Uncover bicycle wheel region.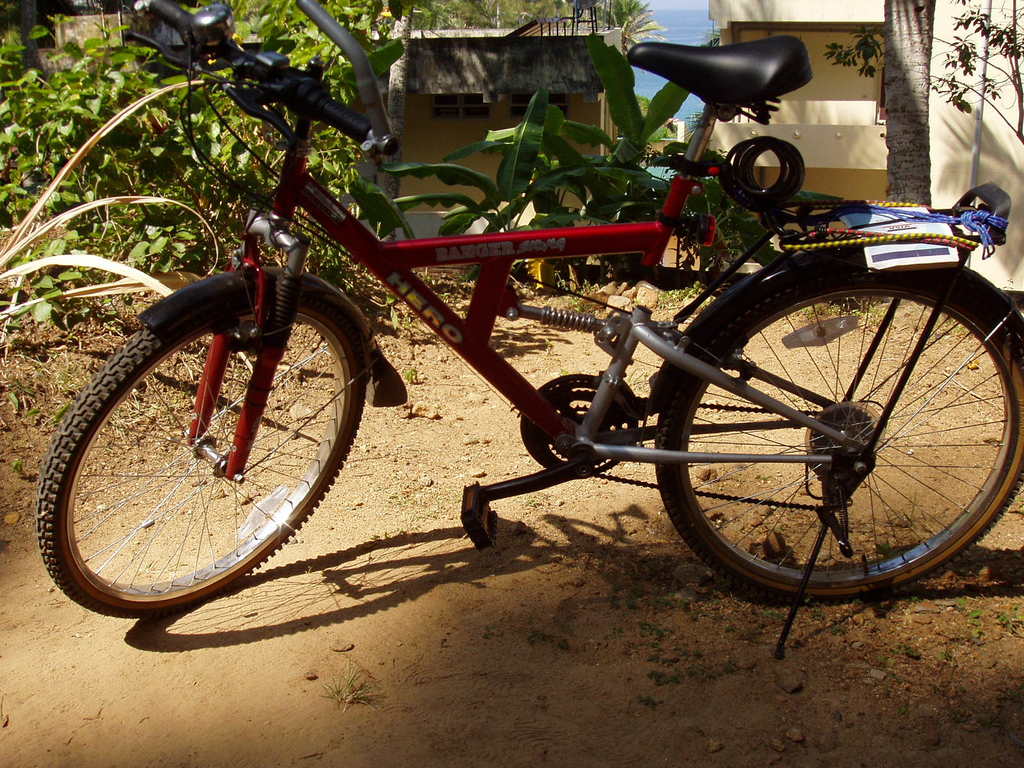
Uncovered: 35,317,367,618.
